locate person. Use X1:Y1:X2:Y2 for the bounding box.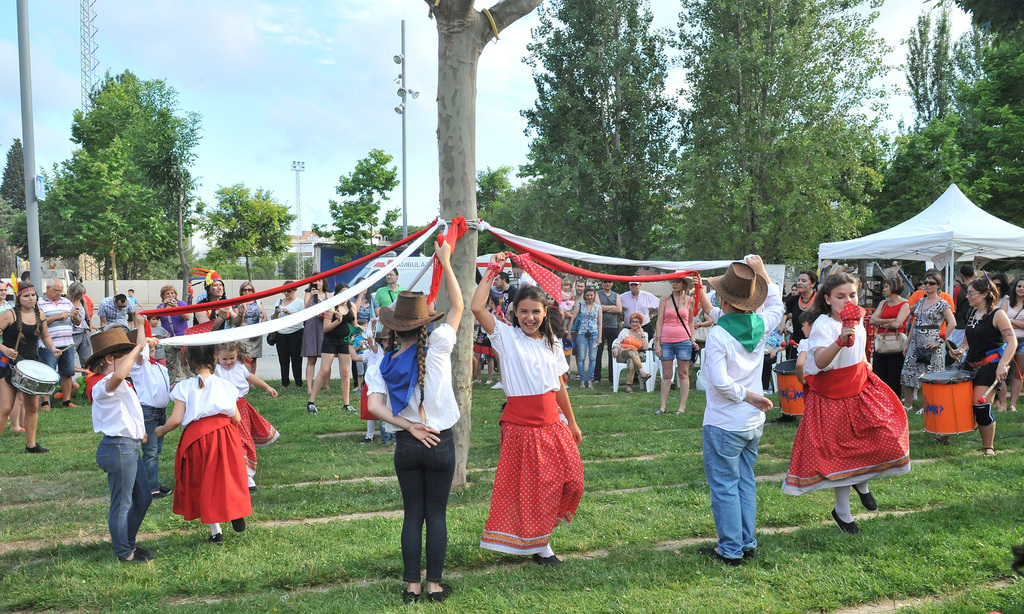
700:254:784:561.
